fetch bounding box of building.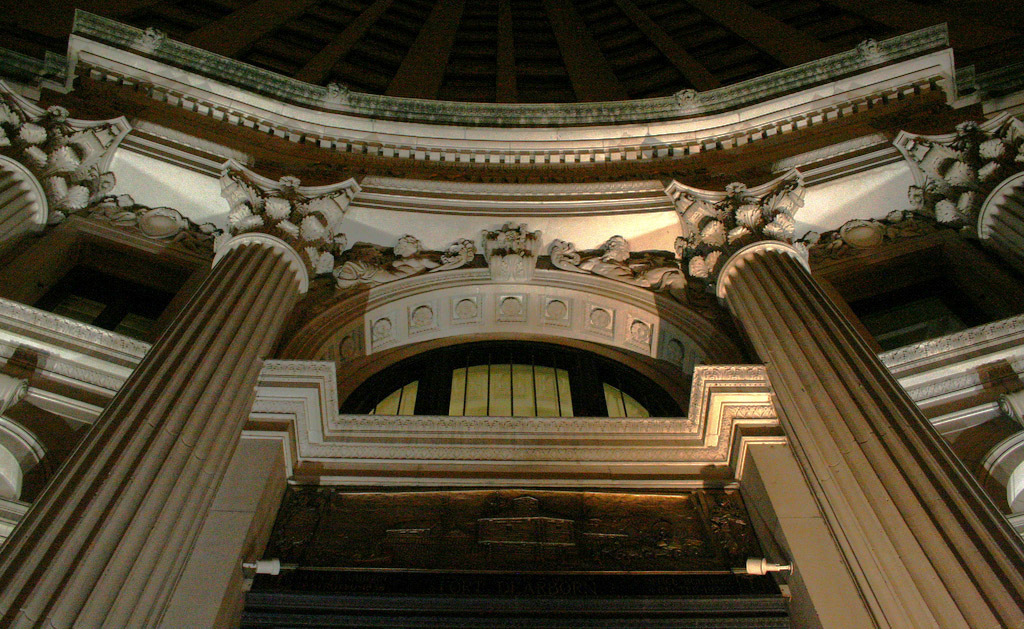
Bbox: (0, 0, 1023, 628).
